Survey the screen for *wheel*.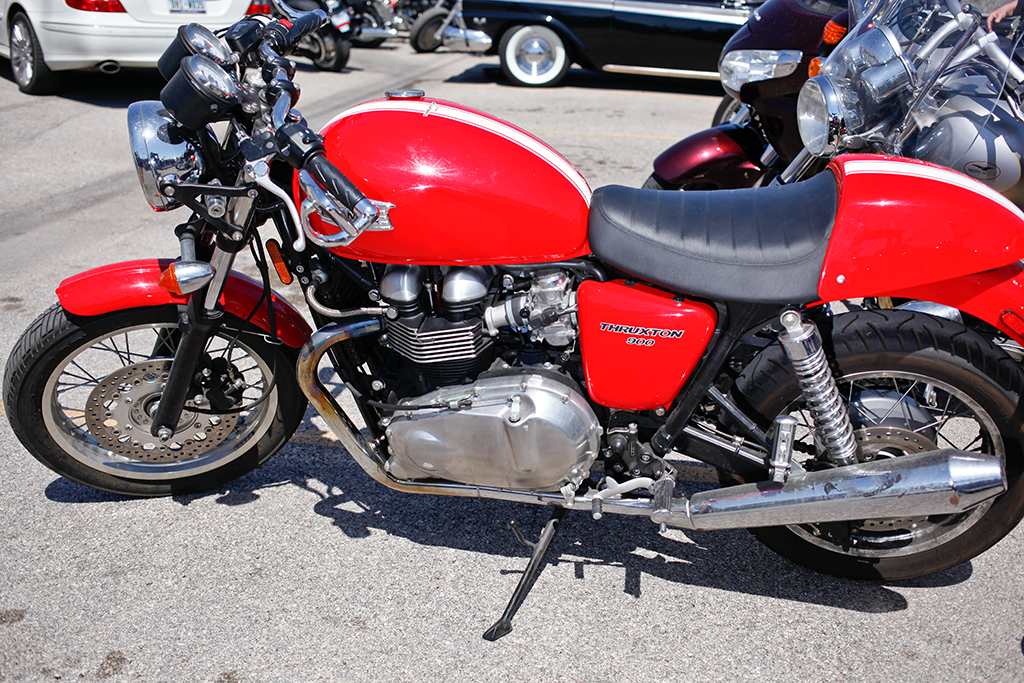
Survey found: (646,172,775,193).
